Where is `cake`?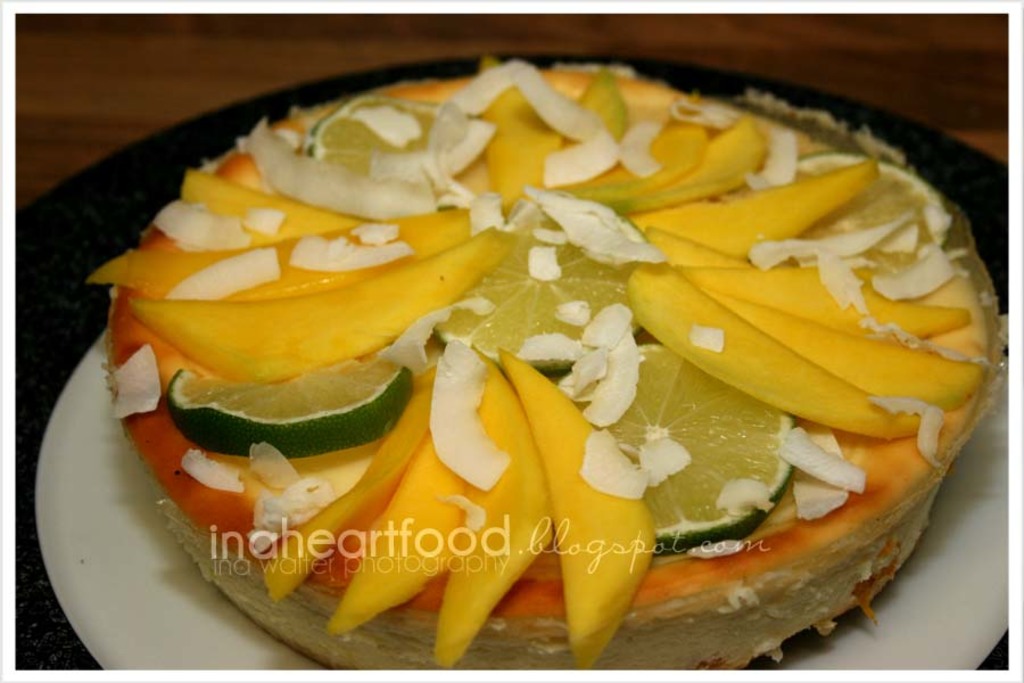
x1=86, y1=41, x2=997, y2=682.
